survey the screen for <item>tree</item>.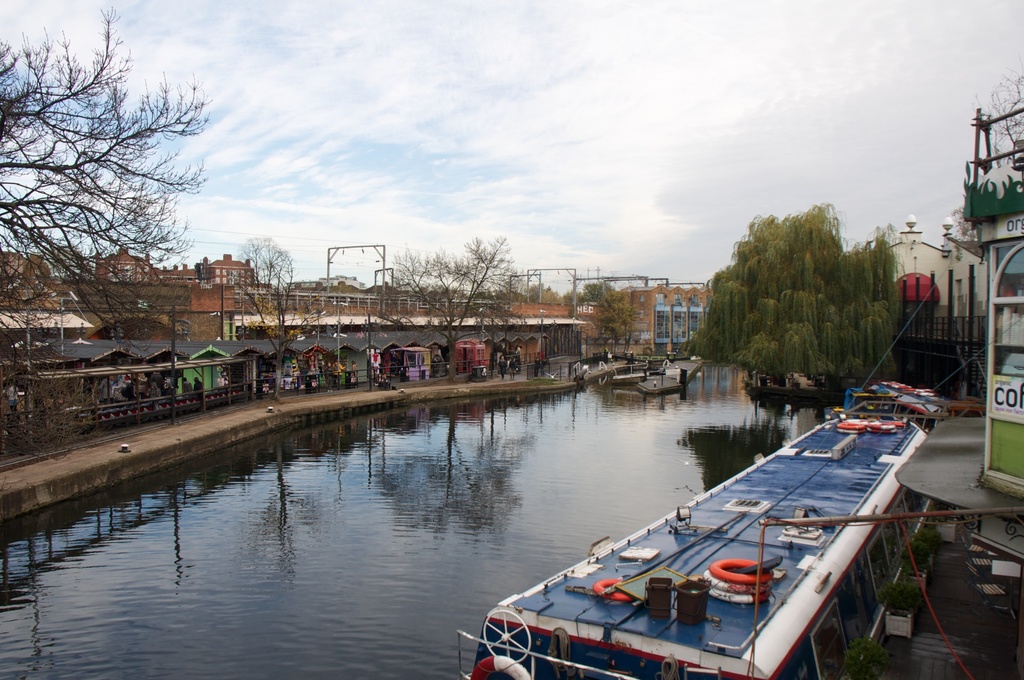
Survey found: <region>0, 350, 95, 453</region>.
